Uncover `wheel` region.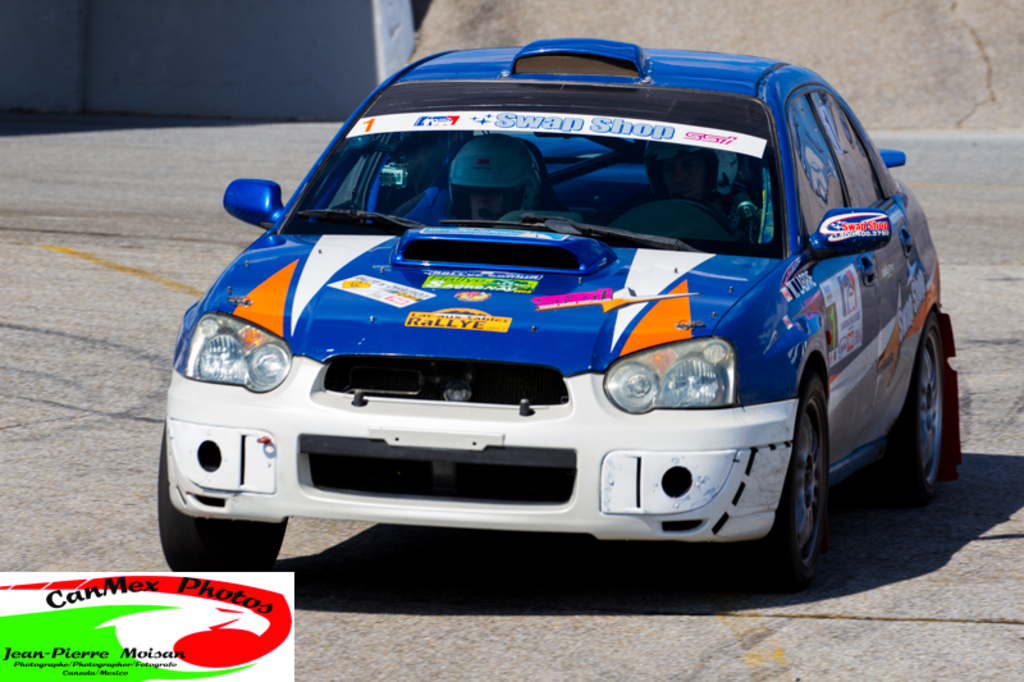
Uncovered: (left=764, top=376, right=838, bottom=567).
